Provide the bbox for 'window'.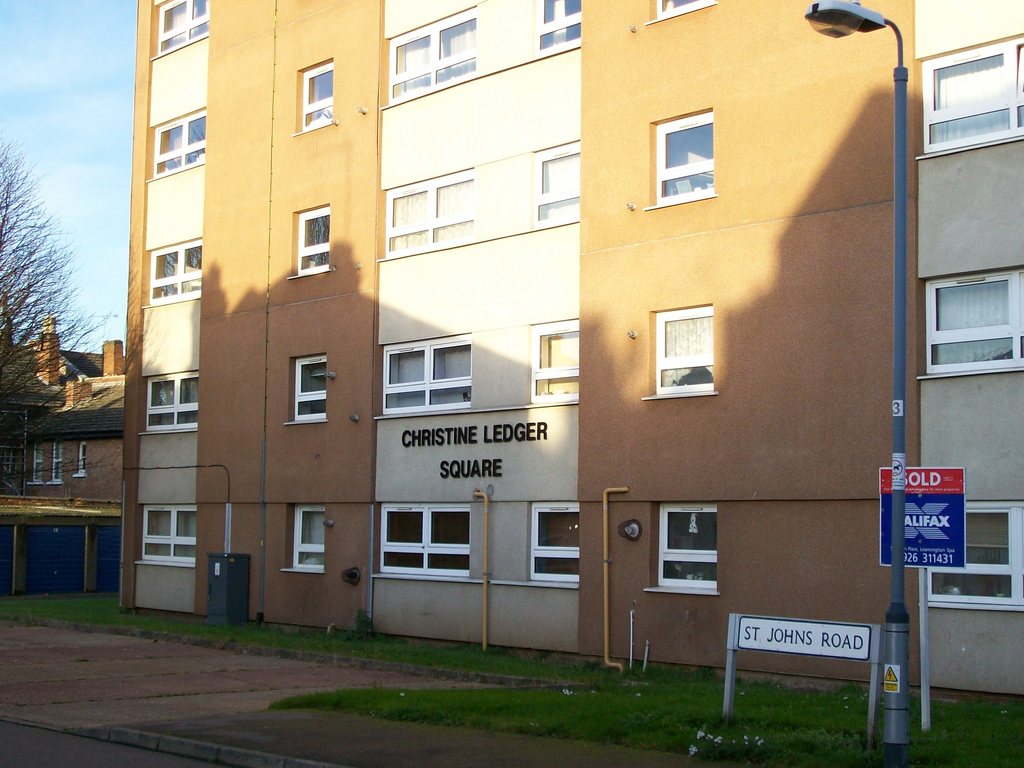
<bbox>916, 35, 1023, 143</bbox>.
